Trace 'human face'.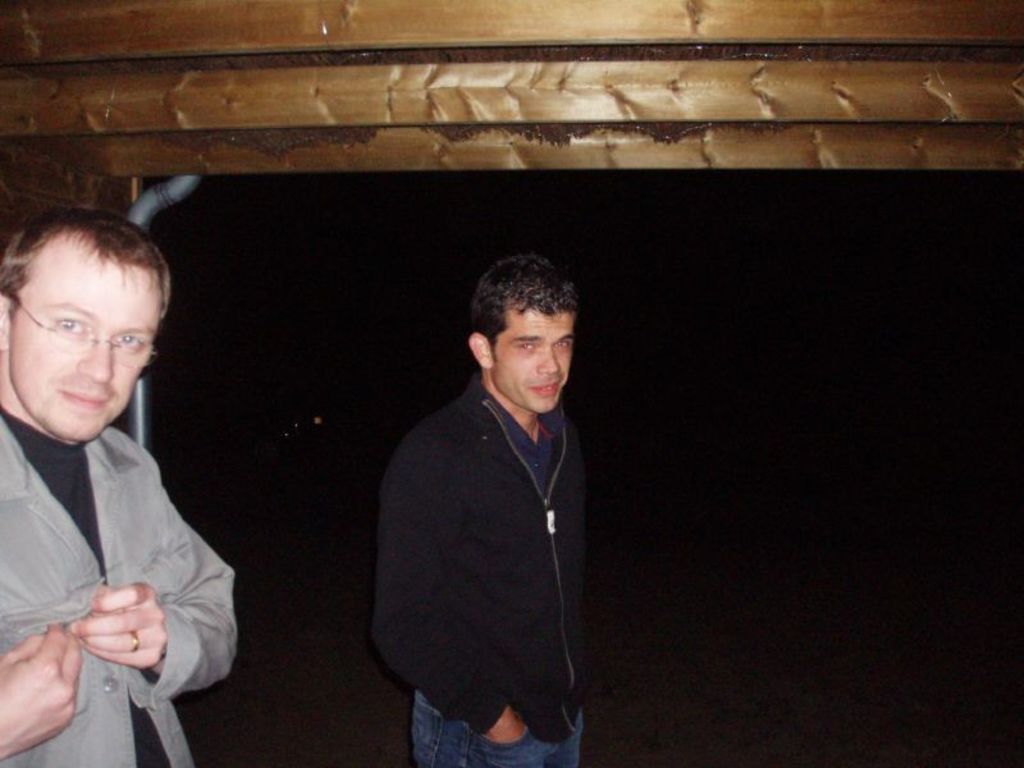
Traced to crop(23, 282, 157, 439).
